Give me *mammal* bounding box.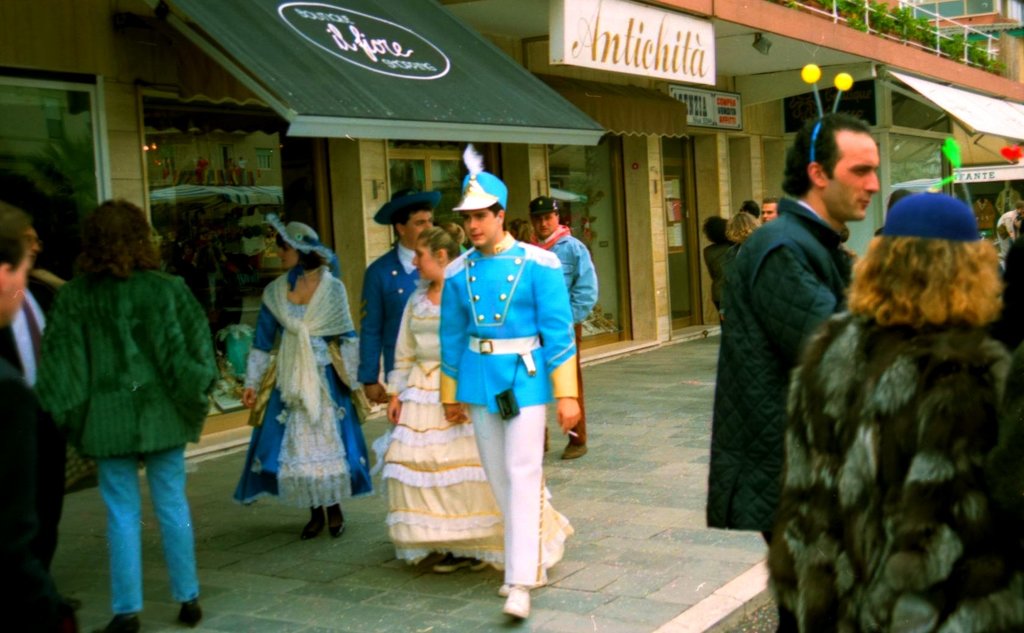
Rect(998, 191, 1023, 353).
